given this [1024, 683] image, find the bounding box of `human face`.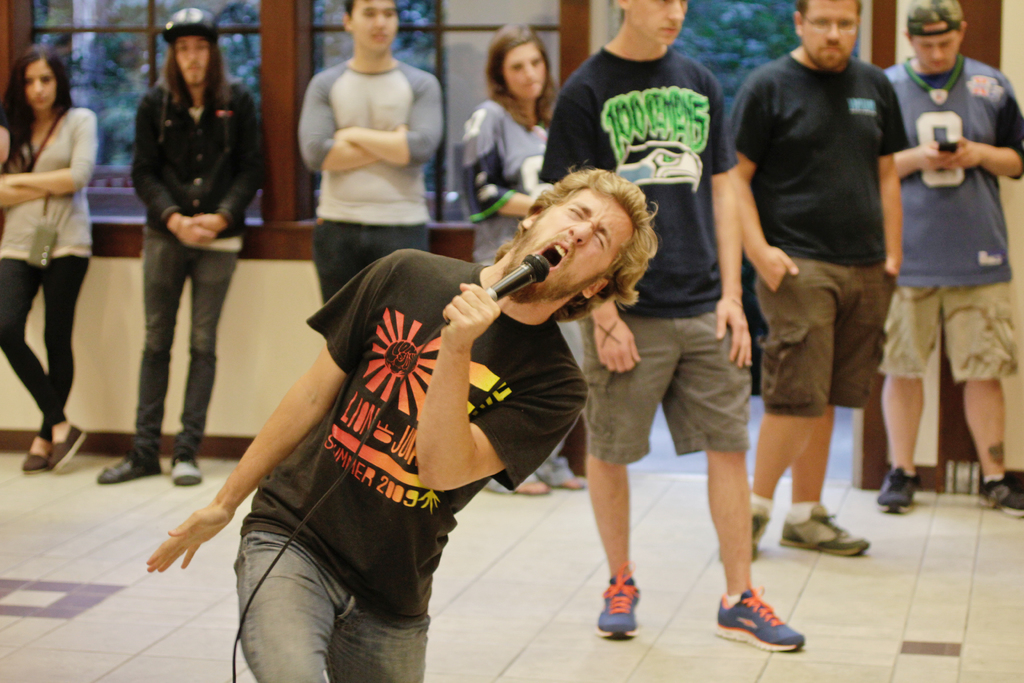
{"left": 172, "top": 37, "right": 204, "bottom": 86}.
